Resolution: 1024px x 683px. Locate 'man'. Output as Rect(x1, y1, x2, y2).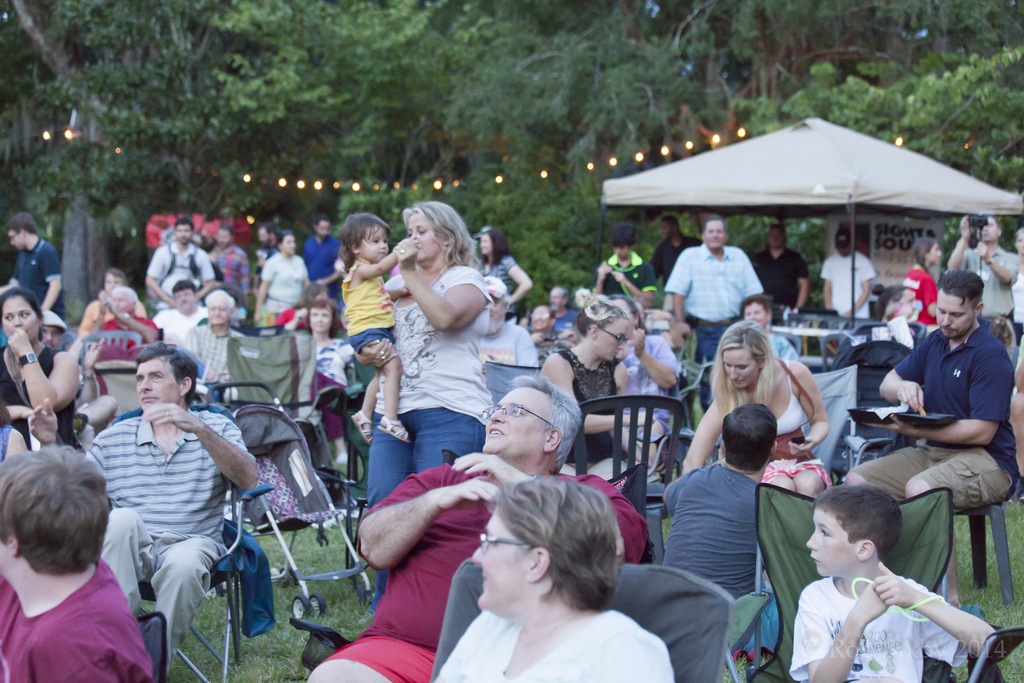
Rect(530, 304, 561, 352).
